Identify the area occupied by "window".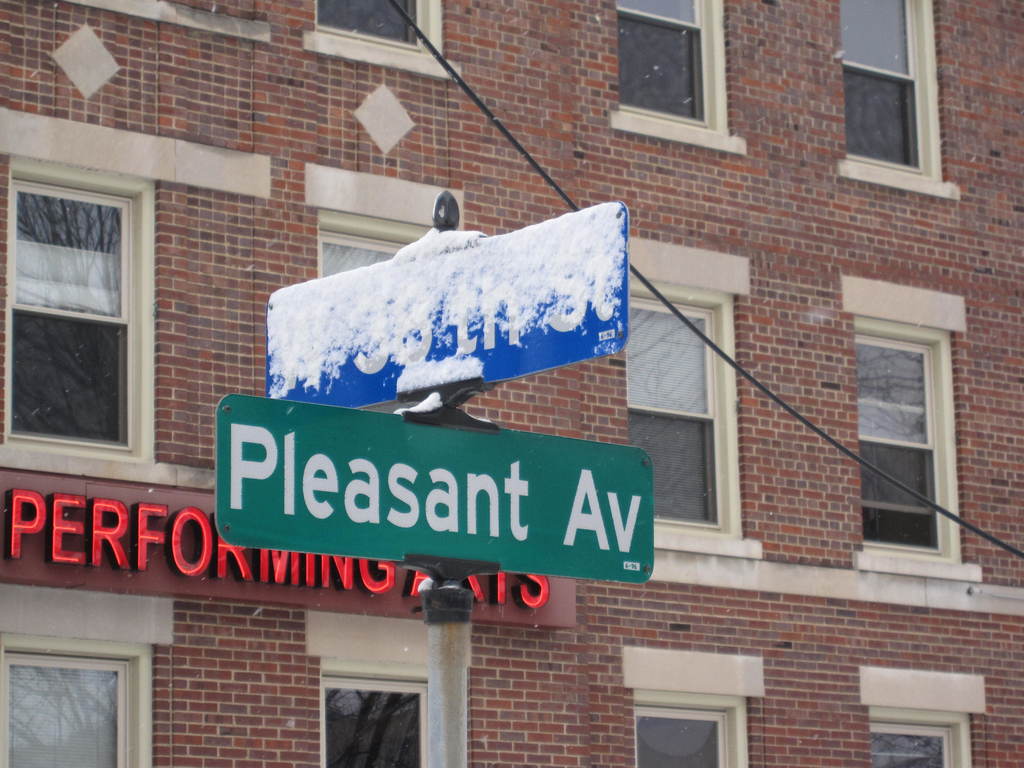
Area: left=304, top=0, right=440, bottom=51.
